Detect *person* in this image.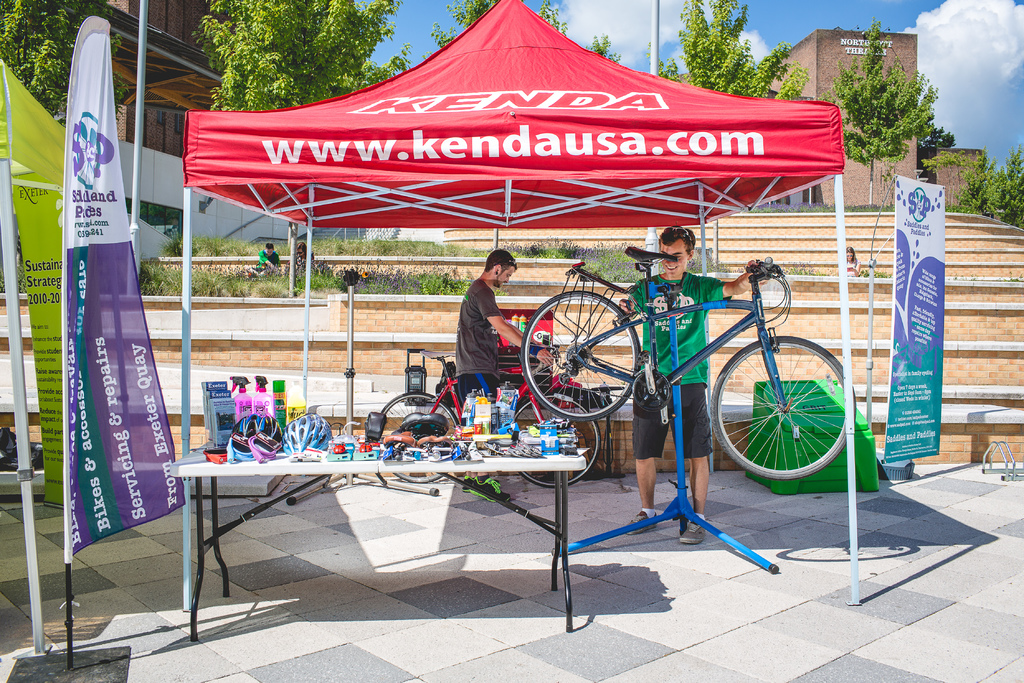
Detection: <box>445,231,529,430</box>.
